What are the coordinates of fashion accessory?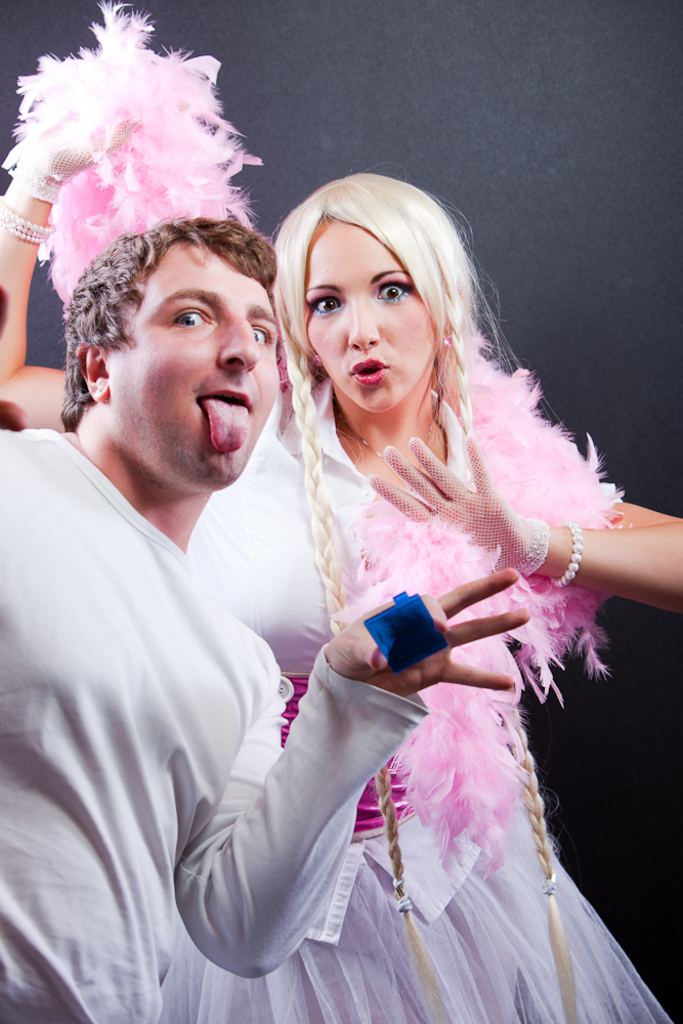
bbox=(339, 416, 447, 504).
